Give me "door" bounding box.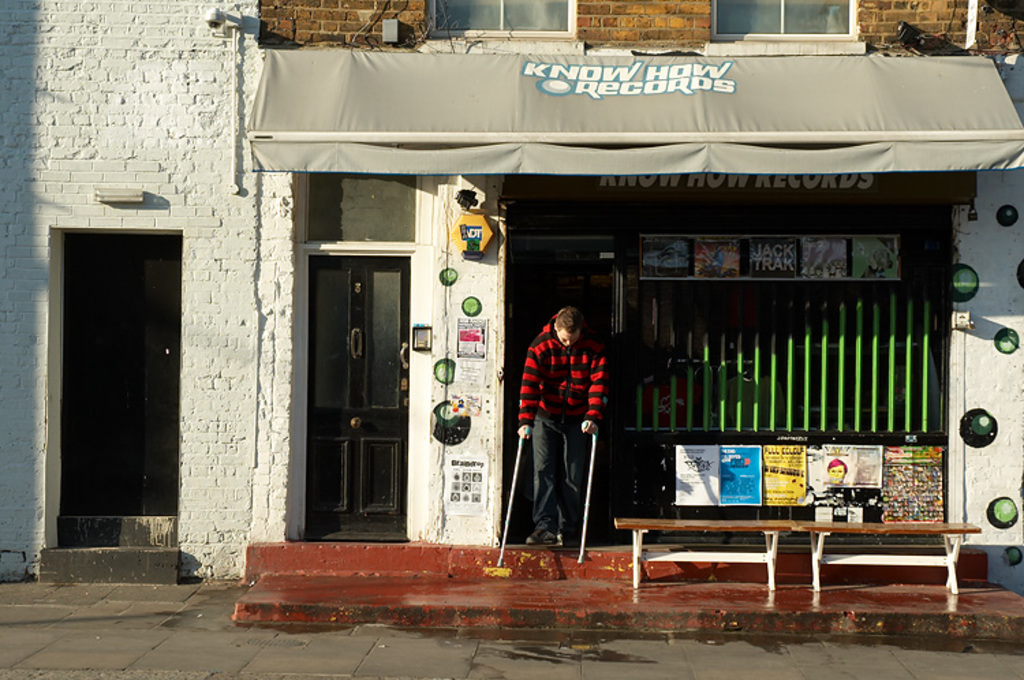
box=[304, 254, 412, 539].
